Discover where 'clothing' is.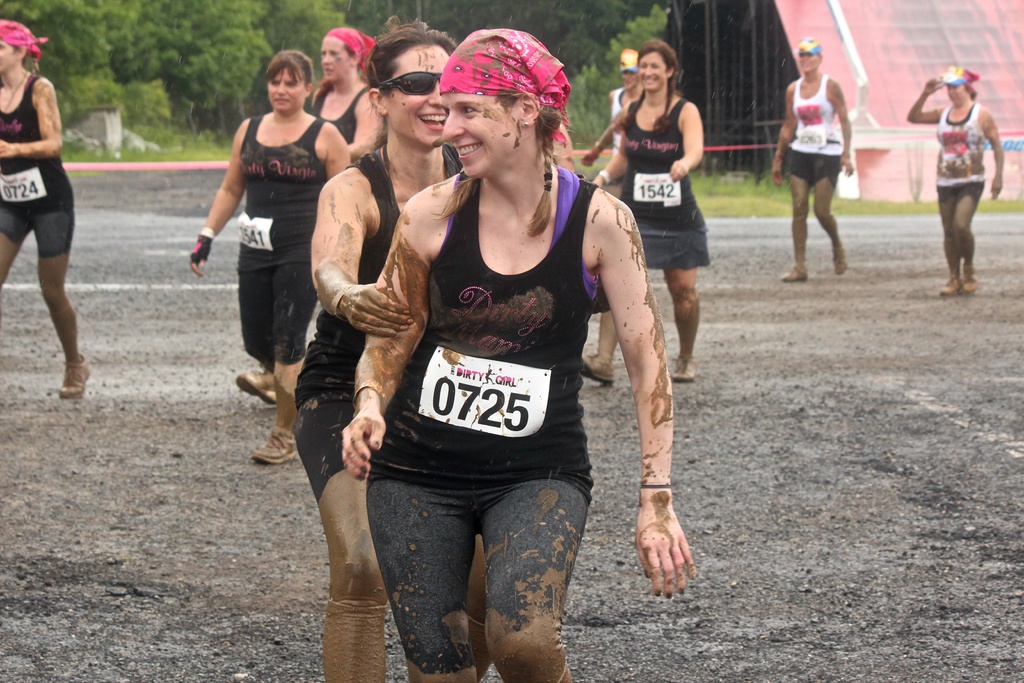
Discovered at BBox(238, 111, 316, 269).
